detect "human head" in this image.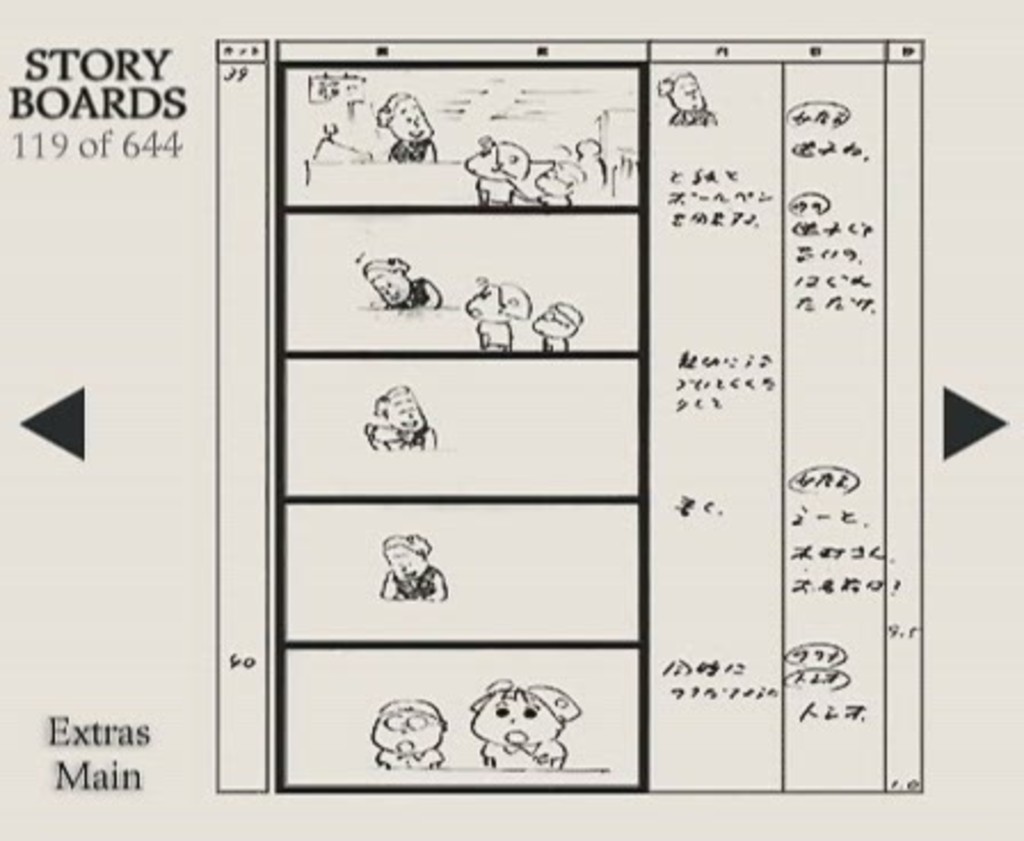
Detection: [528,299,583,341].
